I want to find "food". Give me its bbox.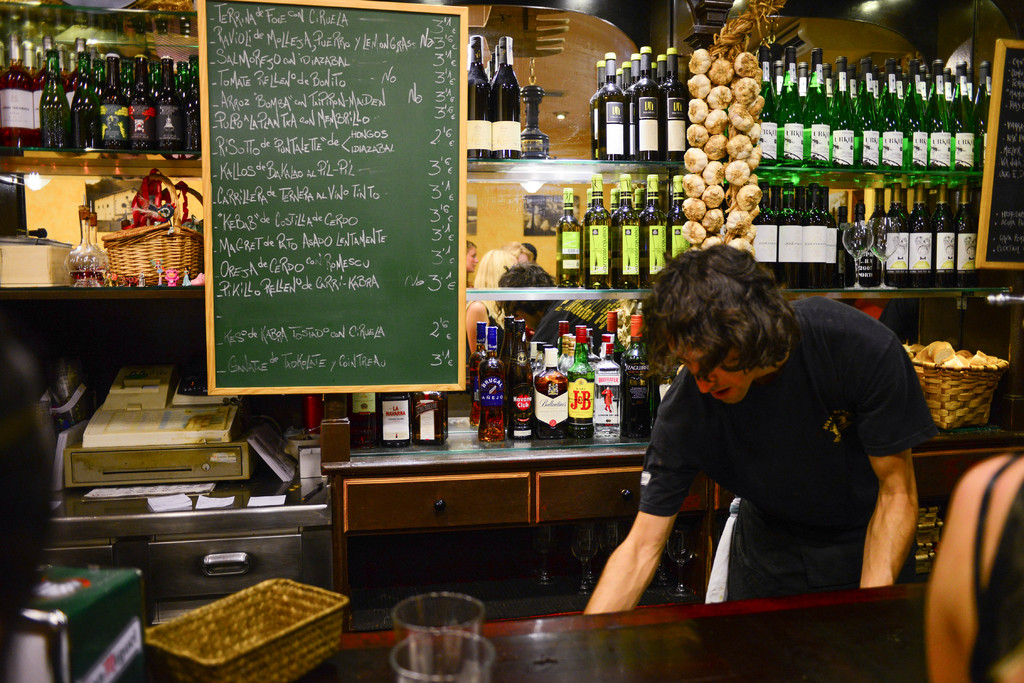
Rect(726, 132, 753, 158).
